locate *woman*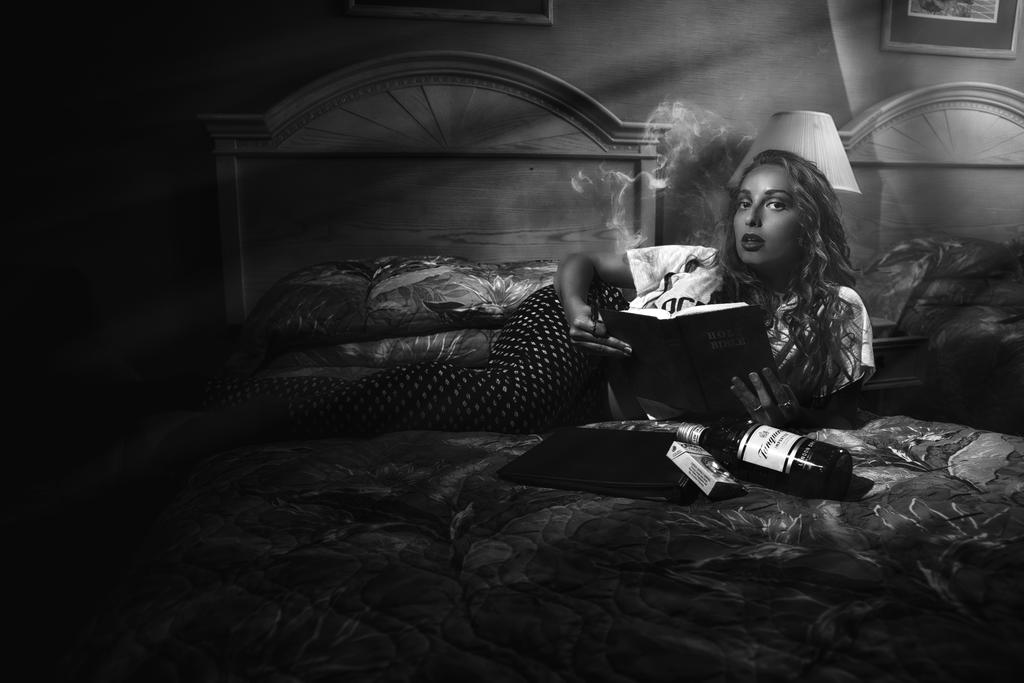
298:96:851:540
